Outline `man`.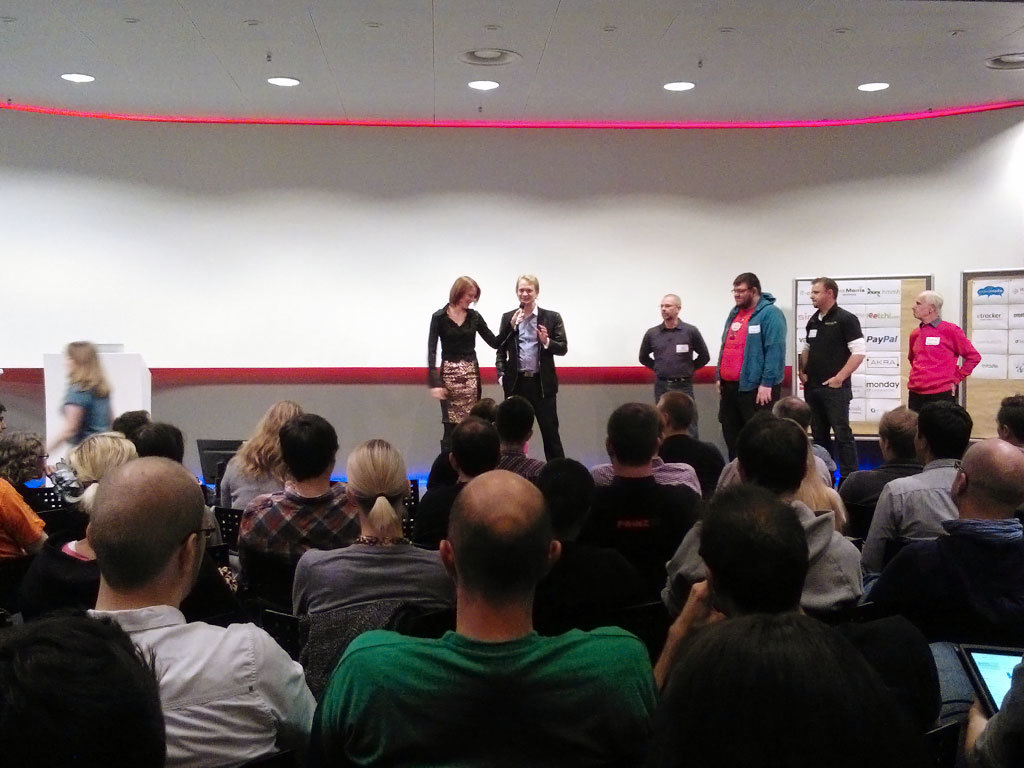
Outline: pyautogui.locateOnScreen(659, 414, 876, 618).
